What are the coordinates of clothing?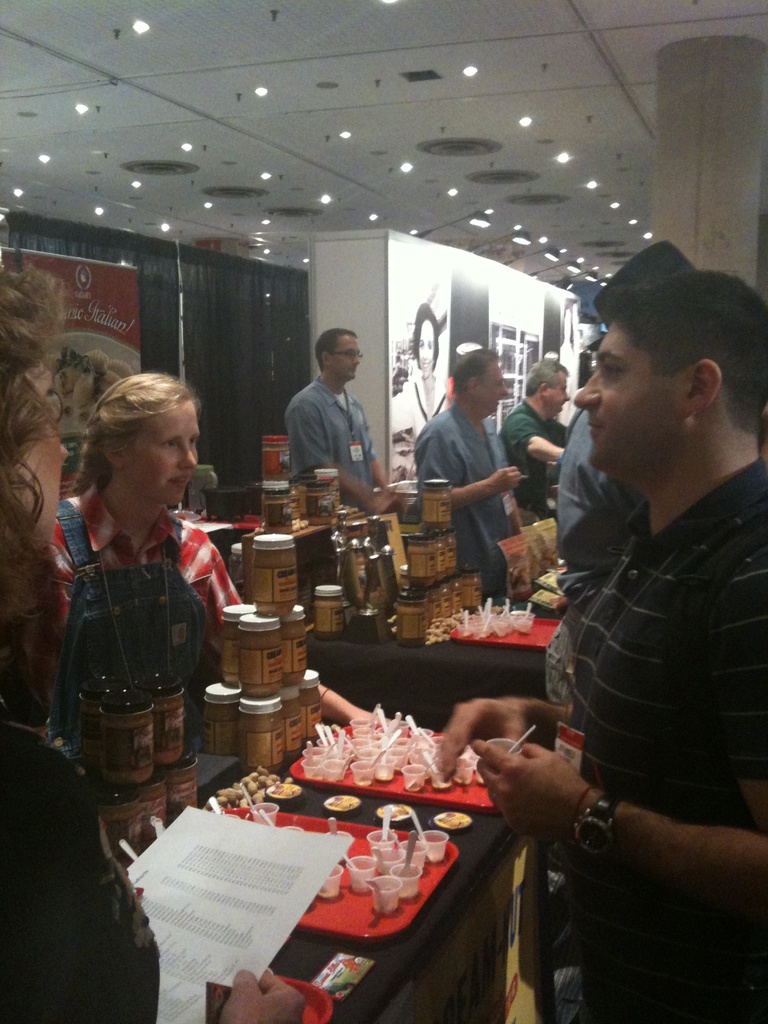
region(44, 486, 246, 796).
